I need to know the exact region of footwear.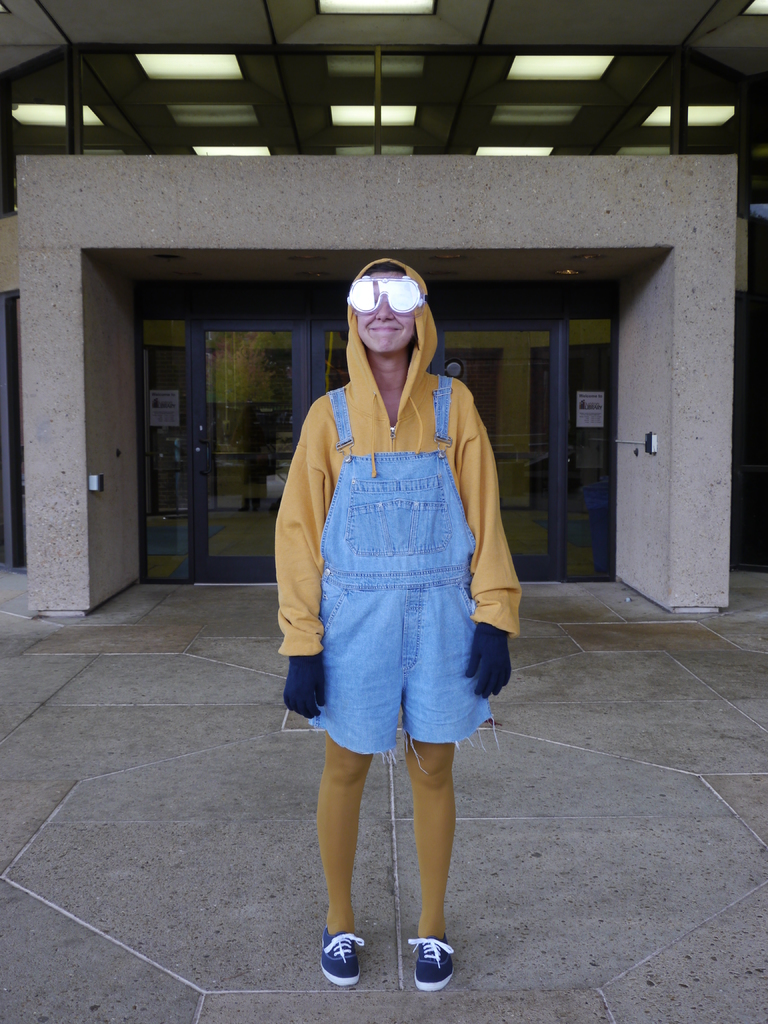
Region: rect(391, 926, 463, 996).
